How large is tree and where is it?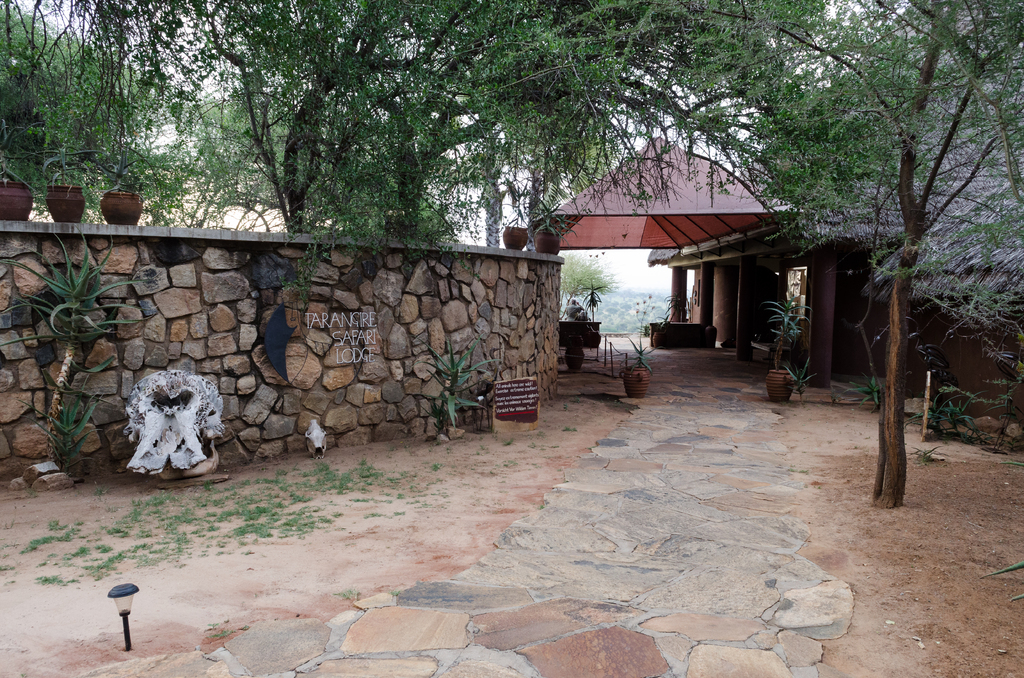
Bounding box: (762,0,1018,510).
